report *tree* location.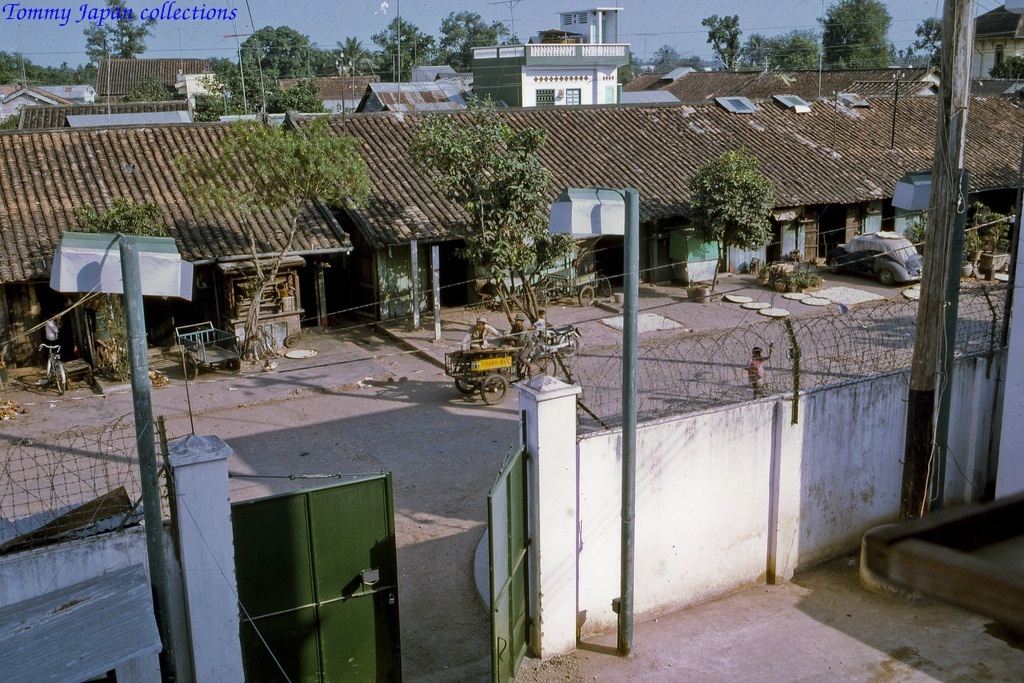
Report: Rect(236, 23, 312, 102).
